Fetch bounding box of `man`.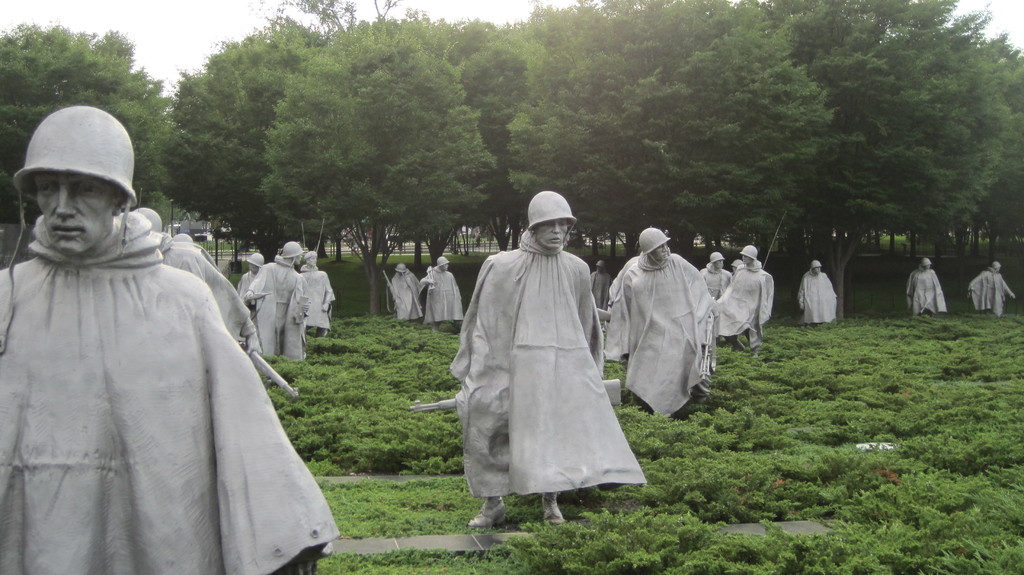
Bbox: 236,250,263,293.
